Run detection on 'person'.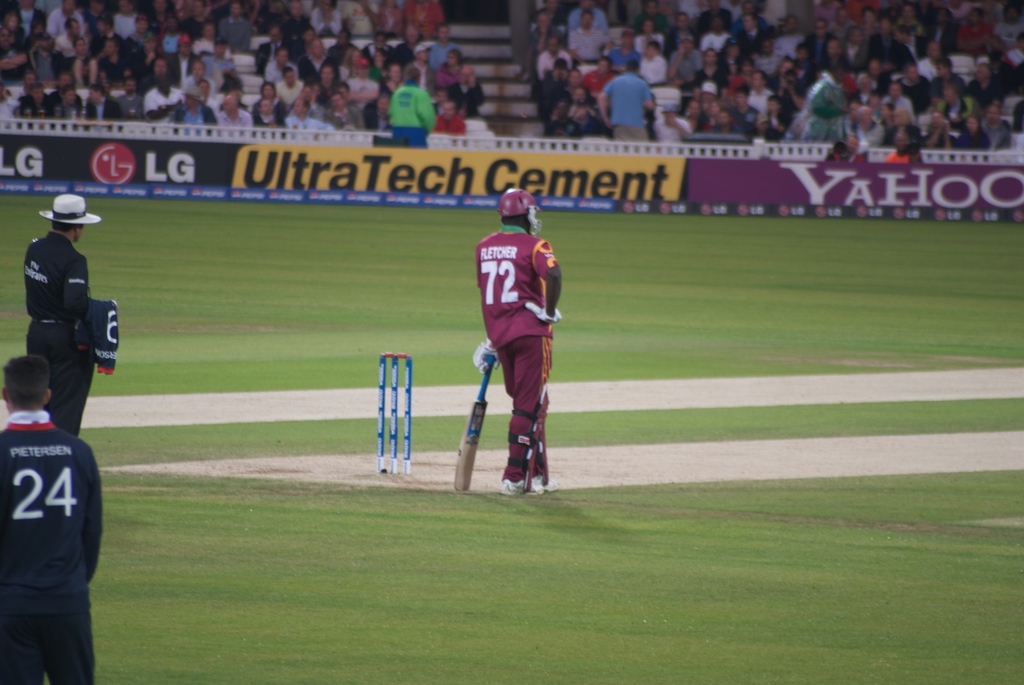
Result: x1=460, y1=182, x2=564, y2=518.
